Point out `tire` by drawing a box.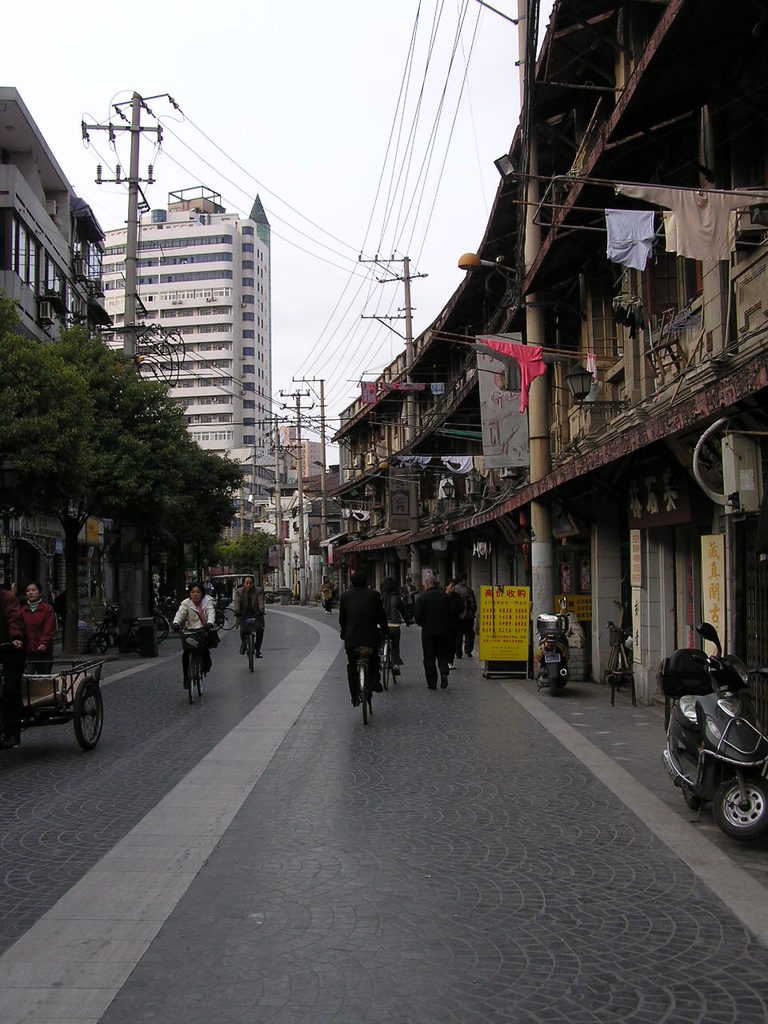
locate(74, 678, 104, 750).
